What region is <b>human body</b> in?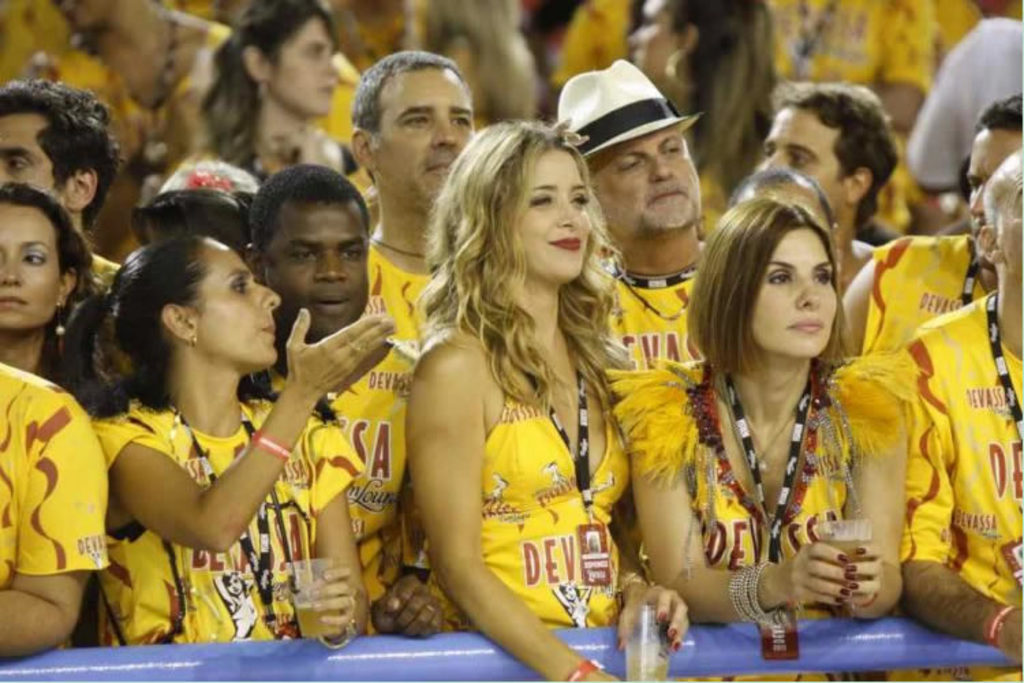
<bbox>624, 352, 908, 682</bbox>.
